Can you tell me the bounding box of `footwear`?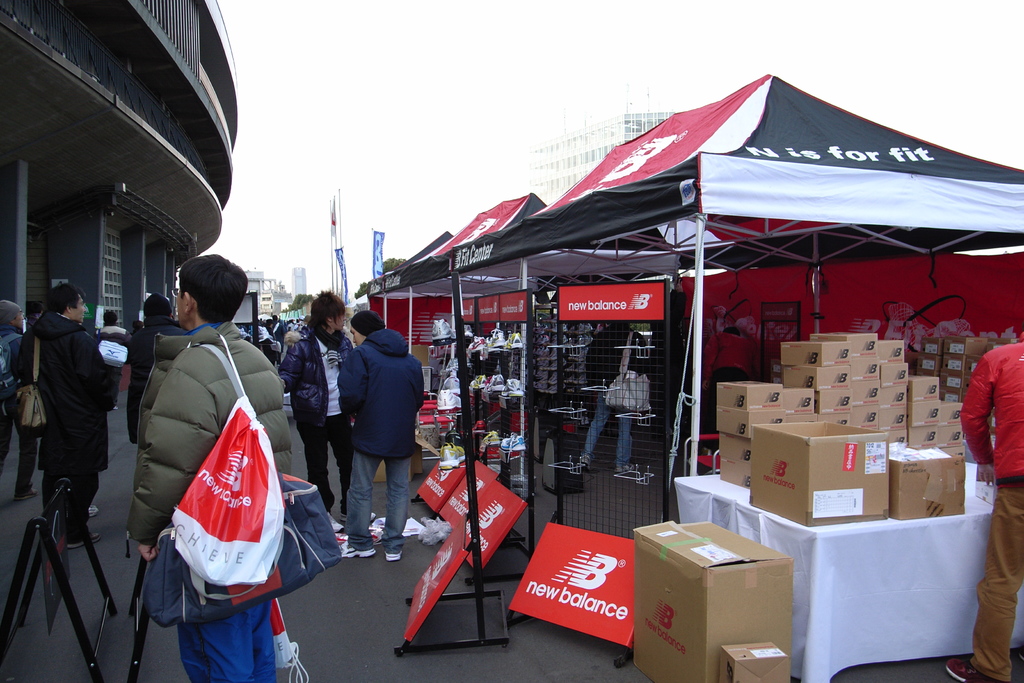
<region>383, 543, 404, 558</region>.
